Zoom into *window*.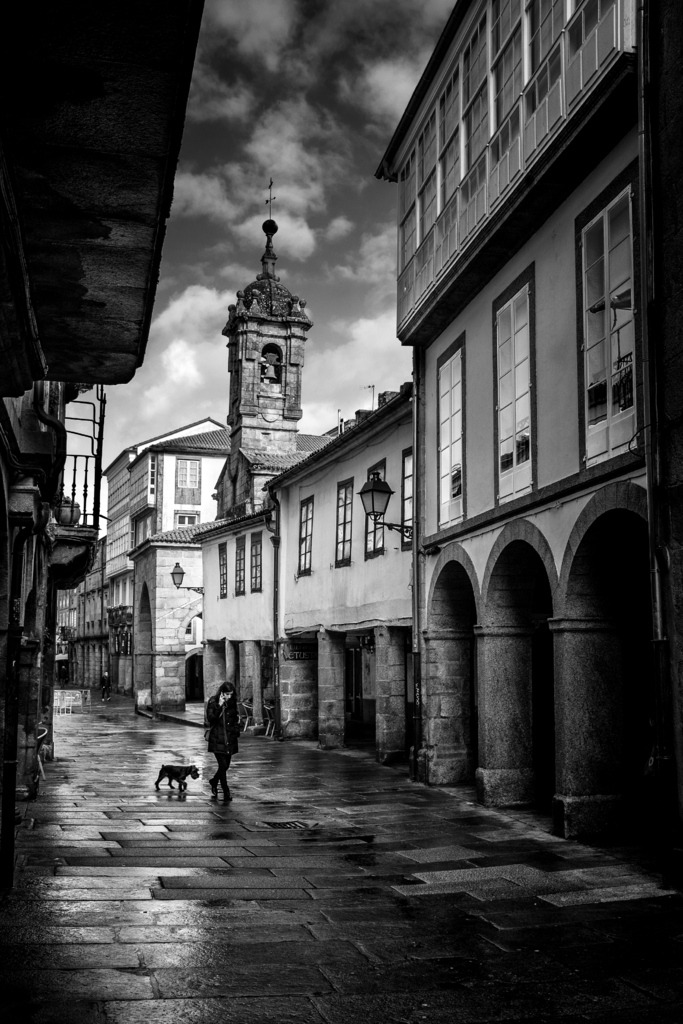
Zoom target: BBox(437, 344, 460, 530).
